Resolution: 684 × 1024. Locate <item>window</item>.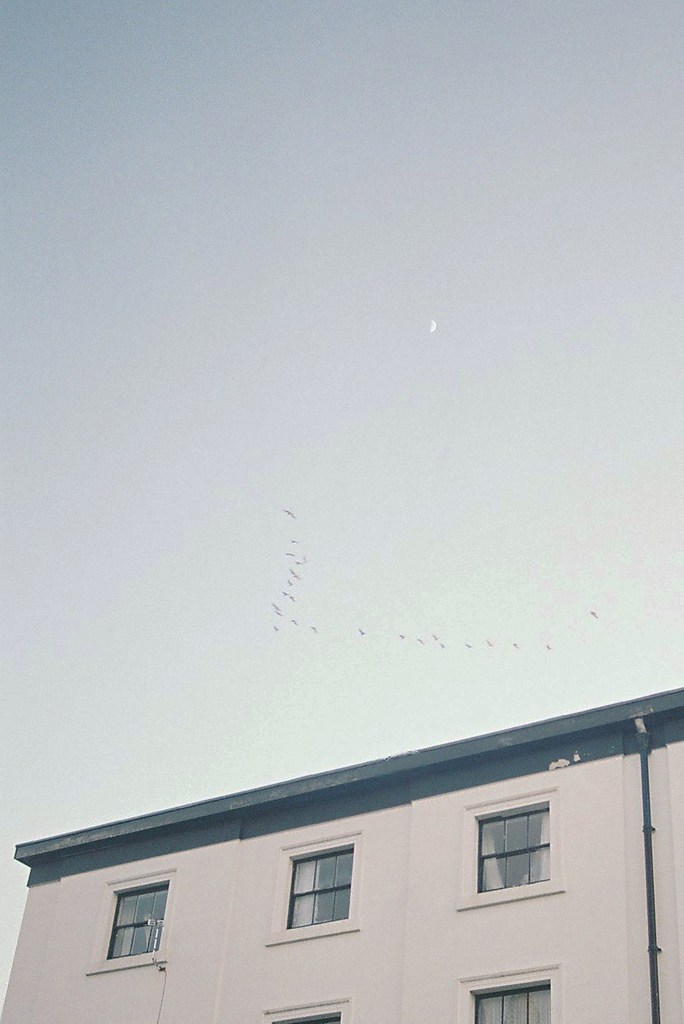
(282, 851, 367, 942).
